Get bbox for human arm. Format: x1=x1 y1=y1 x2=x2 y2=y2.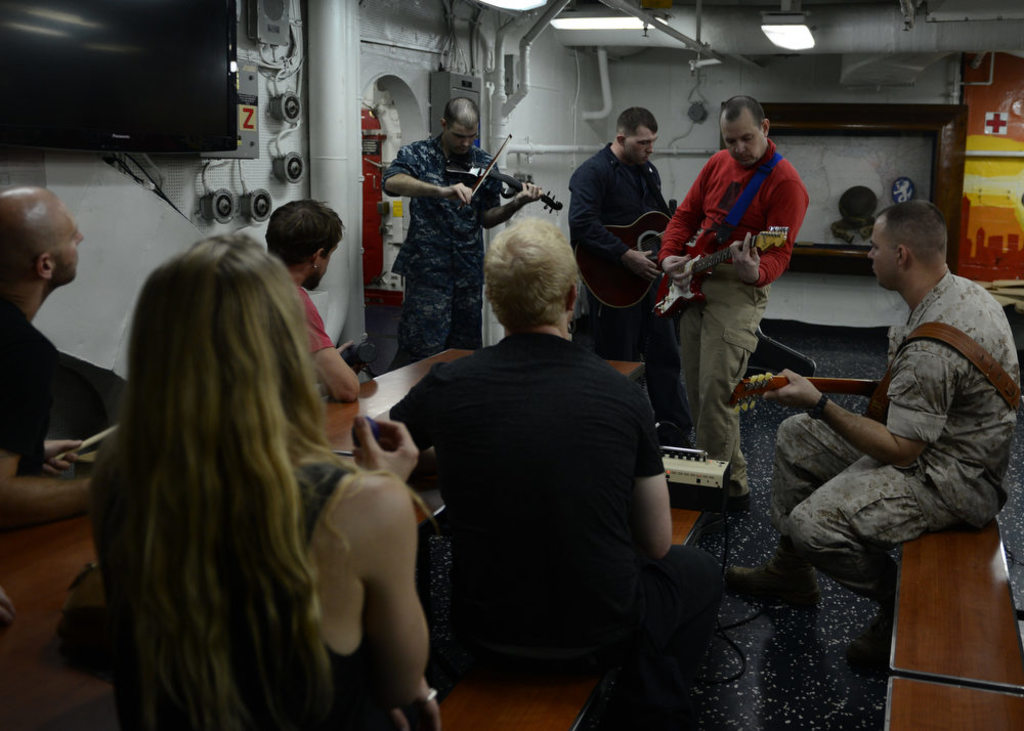
x1=558 y1=178 x2=649 y2=282.
